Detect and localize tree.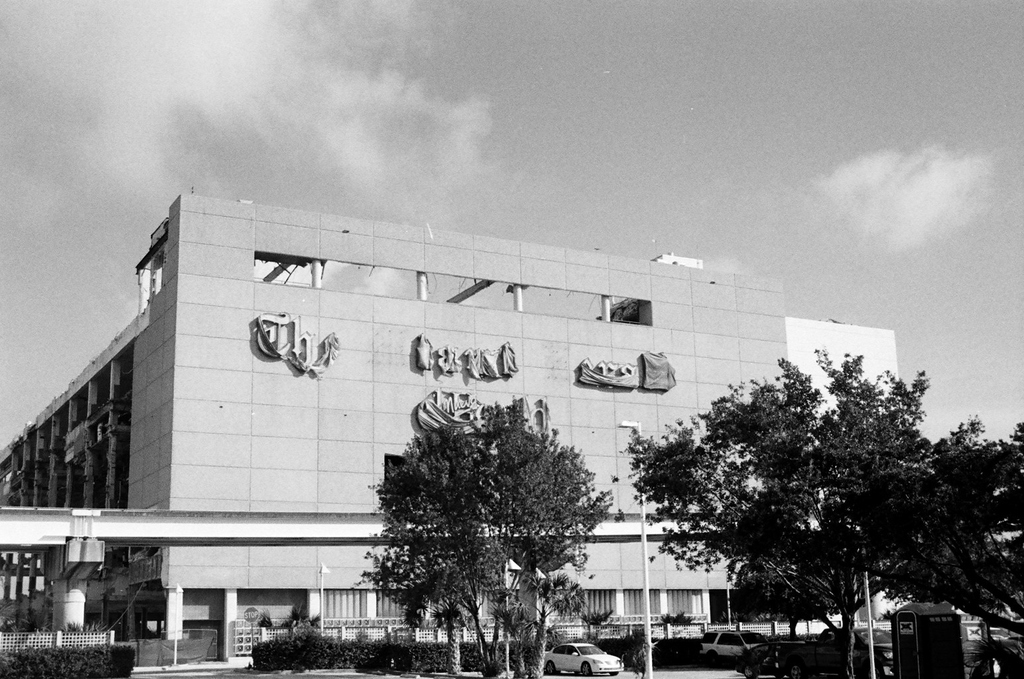
Localized at 622:343:977:678.
